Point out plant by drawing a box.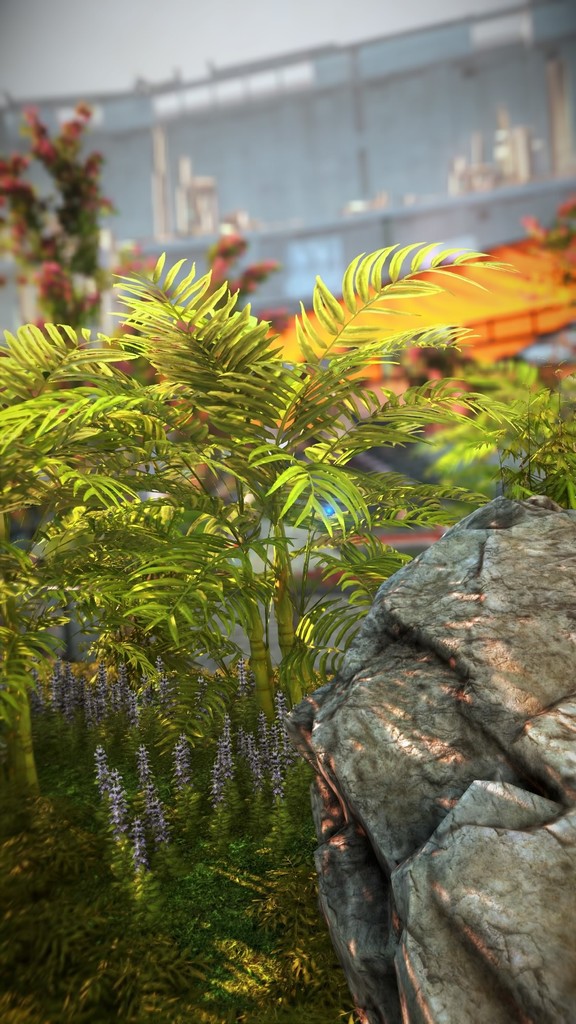
l=0, t=238, r=524, b=722.
